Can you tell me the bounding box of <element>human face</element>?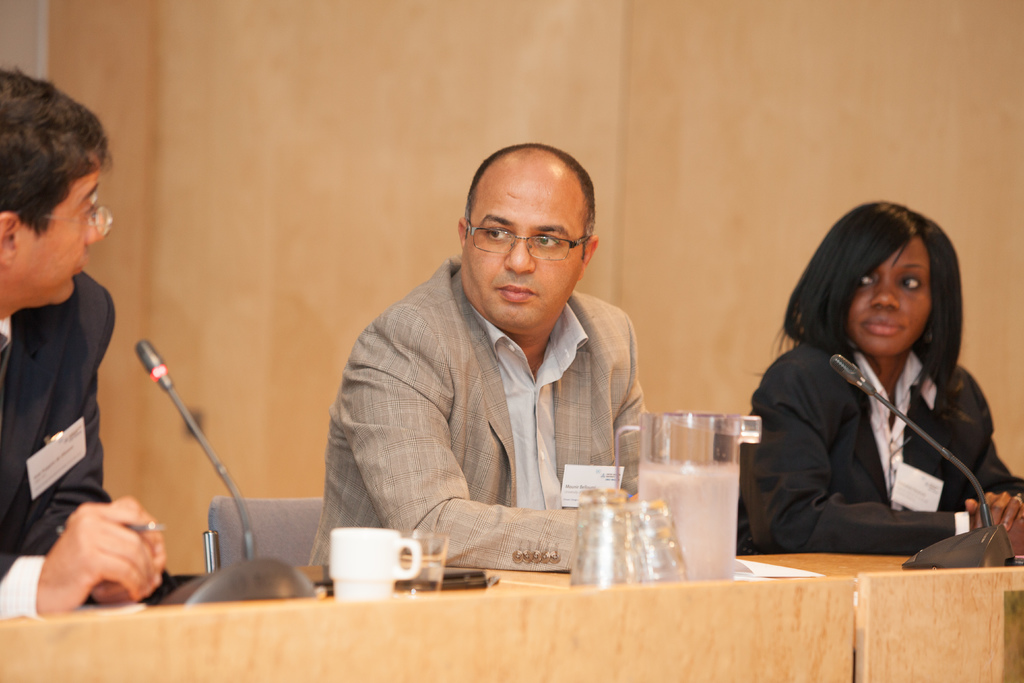
box(459, 153, 579, 332).
